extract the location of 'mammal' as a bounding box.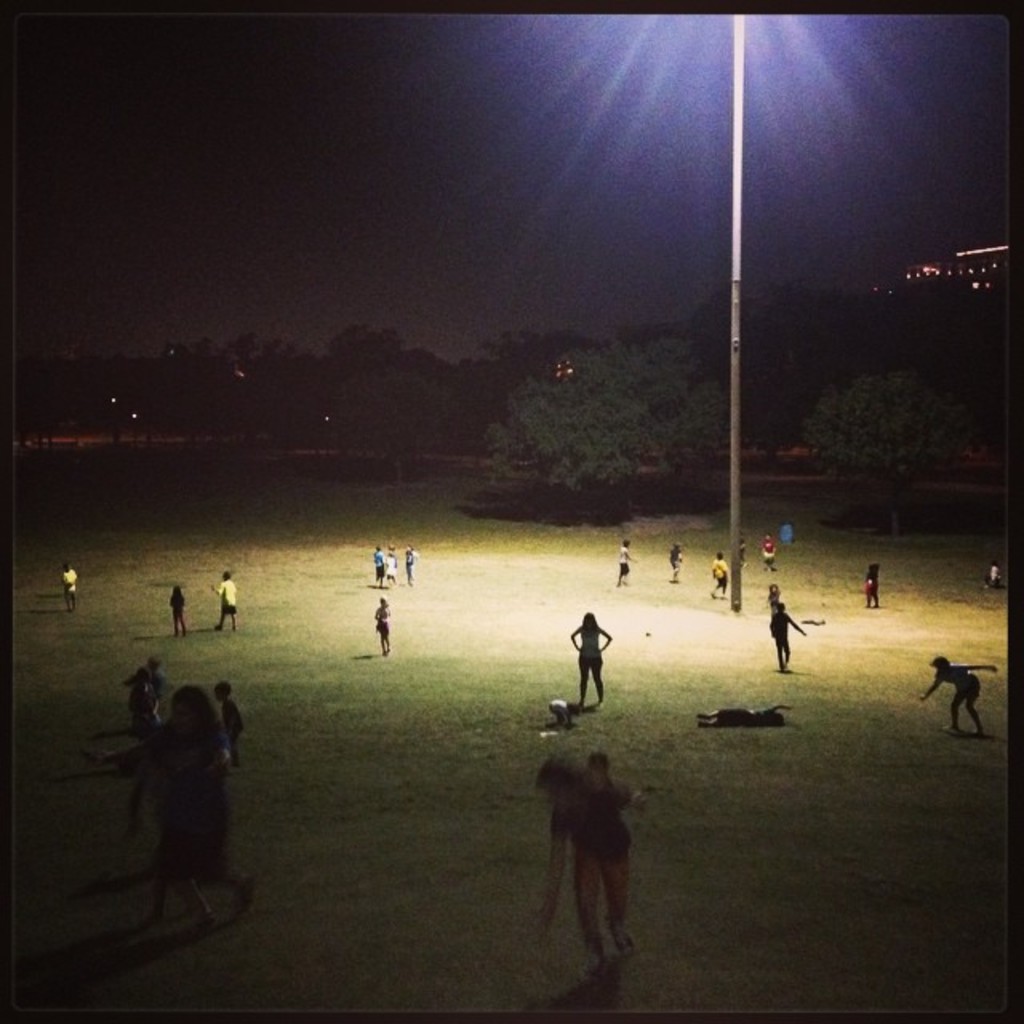
x1=133, y1=685, x2=269, y2=910.
